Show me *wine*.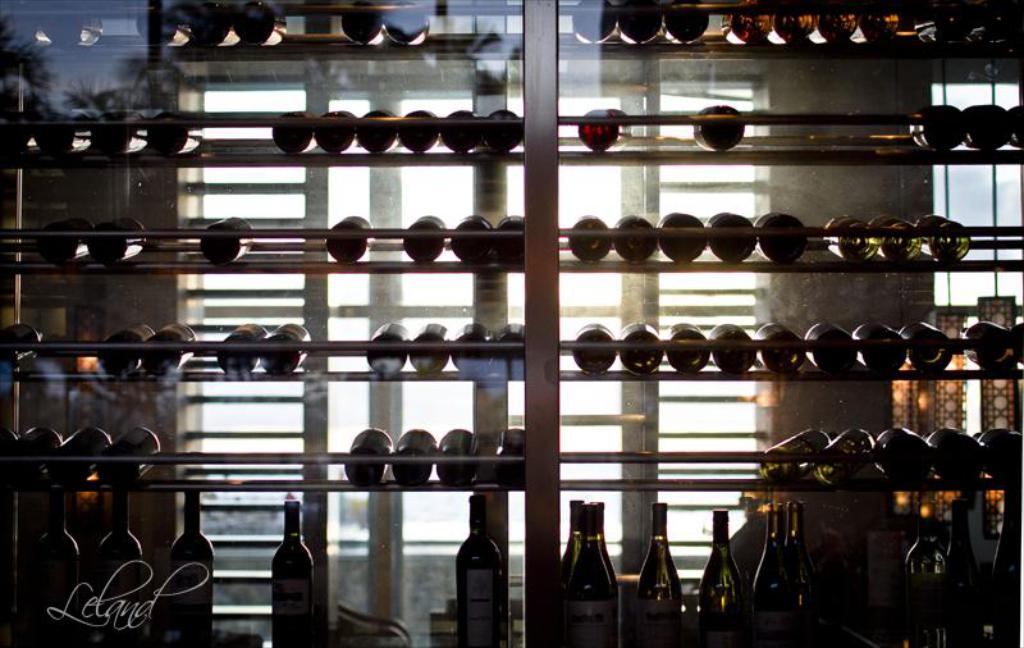
*wine* is here: 572, 0, 620, 41.
